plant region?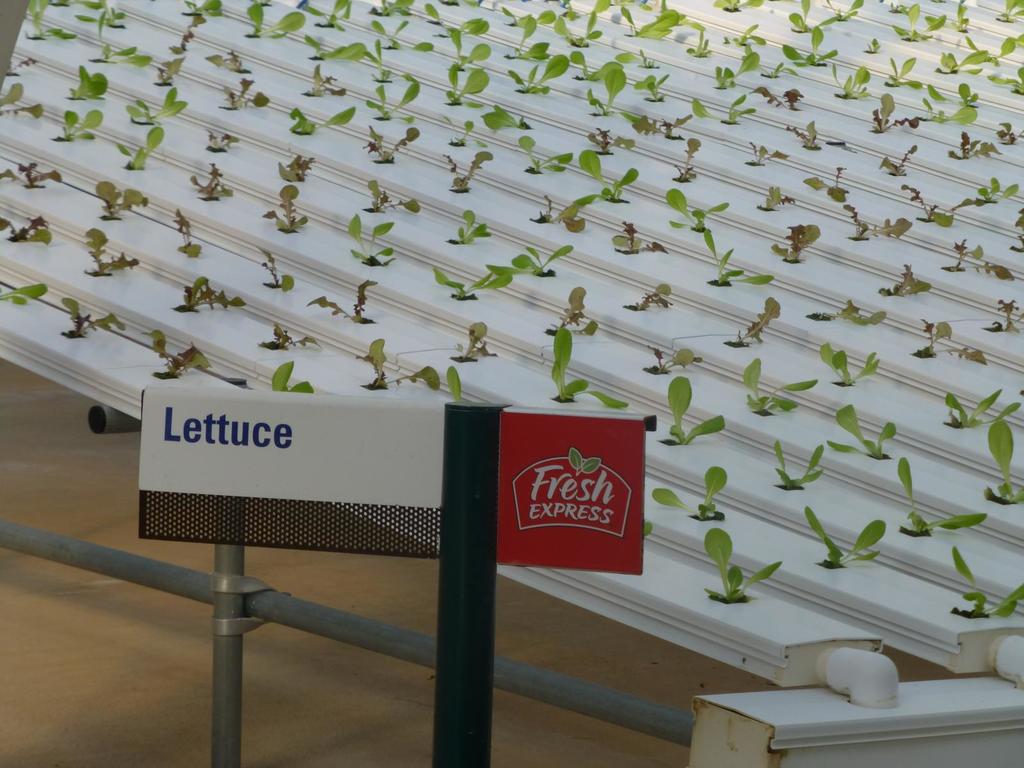
bbox=(569, 54, 622, 83)
